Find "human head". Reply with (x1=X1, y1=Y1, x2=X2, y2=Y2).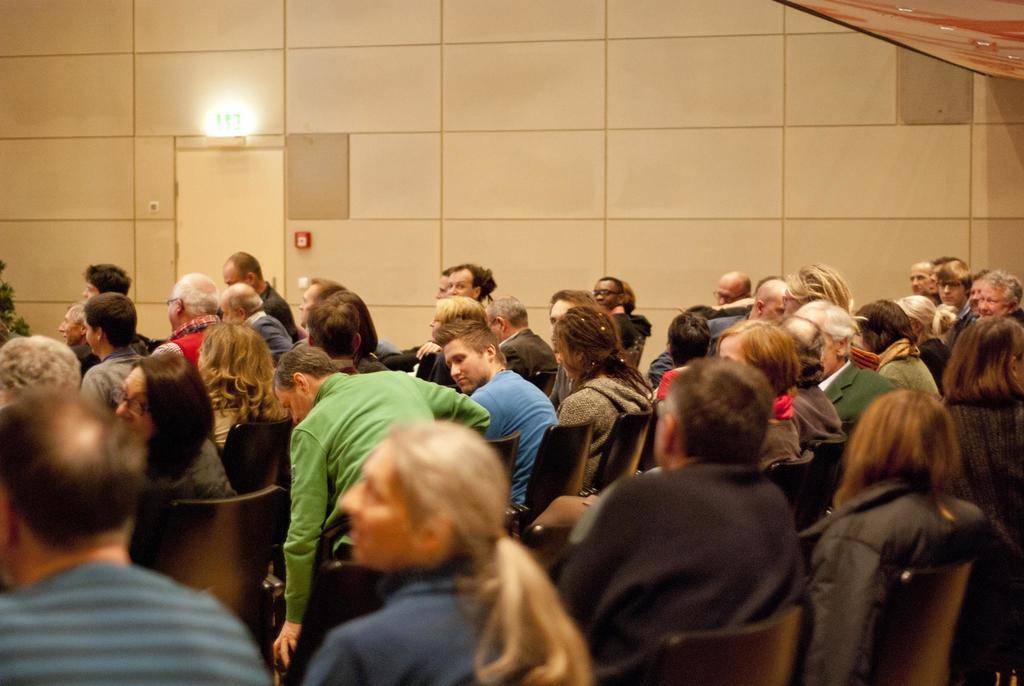
(x1=485, y1=293, x2=527, y2=336).
